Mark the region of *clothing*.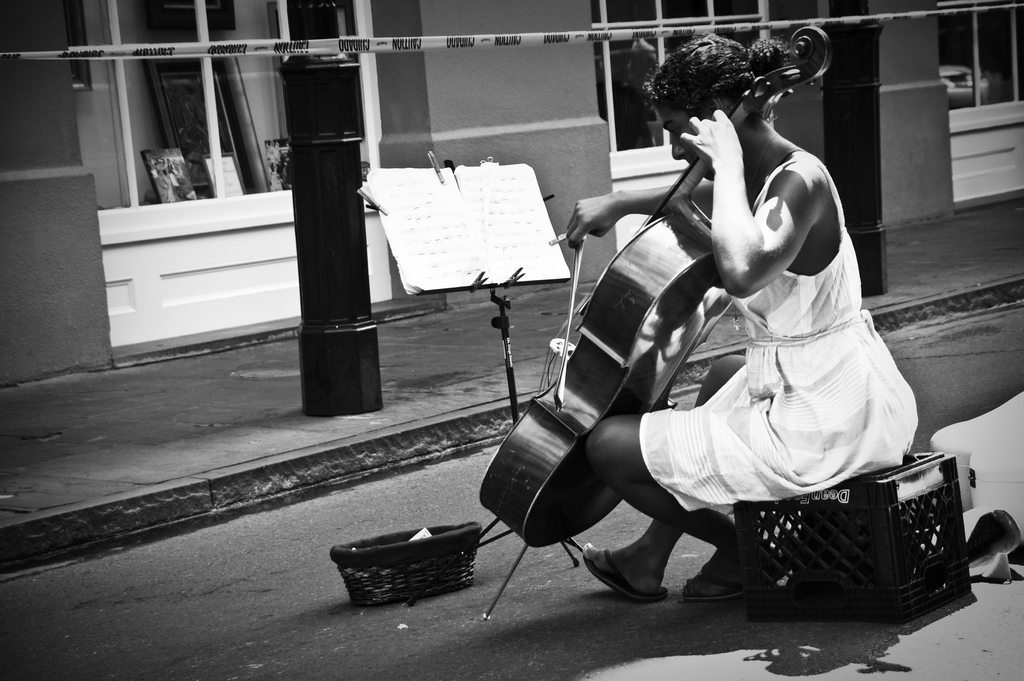
Region: select_region(562, 102, 887, 576).
